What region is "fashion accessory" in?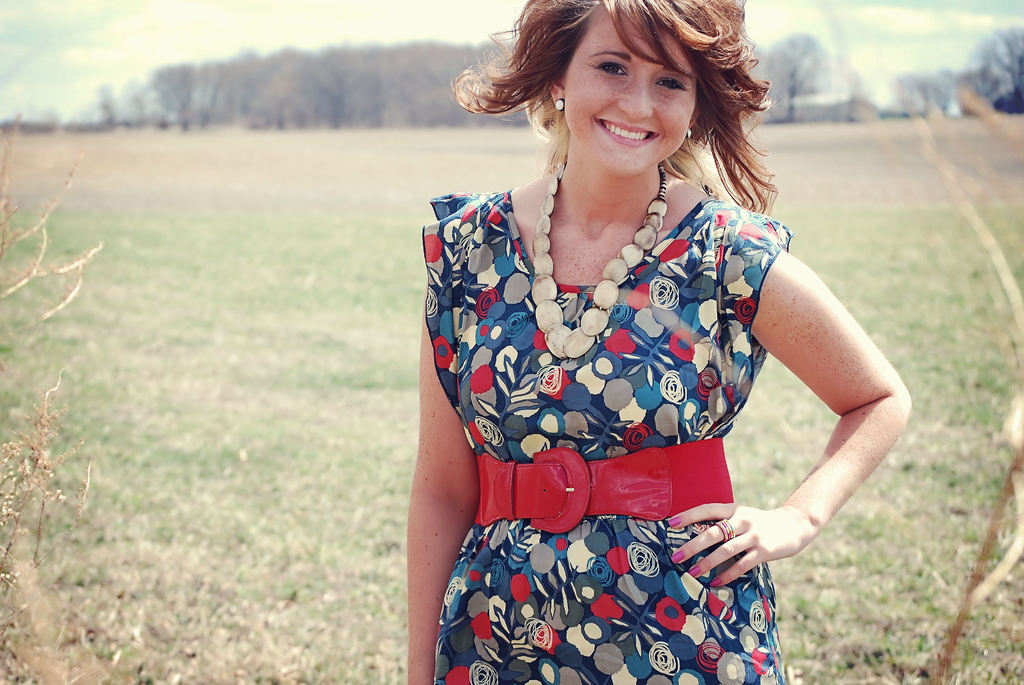
(x1=672, y1=551, x2=686, y2=563).
